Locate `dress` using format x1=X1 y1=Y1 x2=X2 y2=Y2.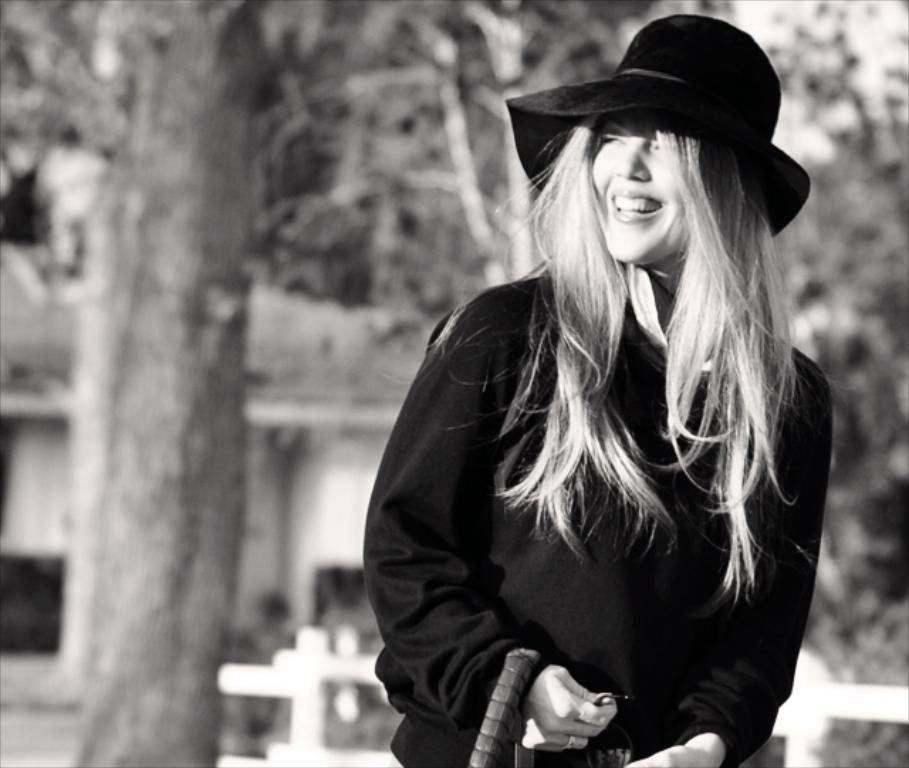
x1=355 y1=270 x2=838 y2=767.
